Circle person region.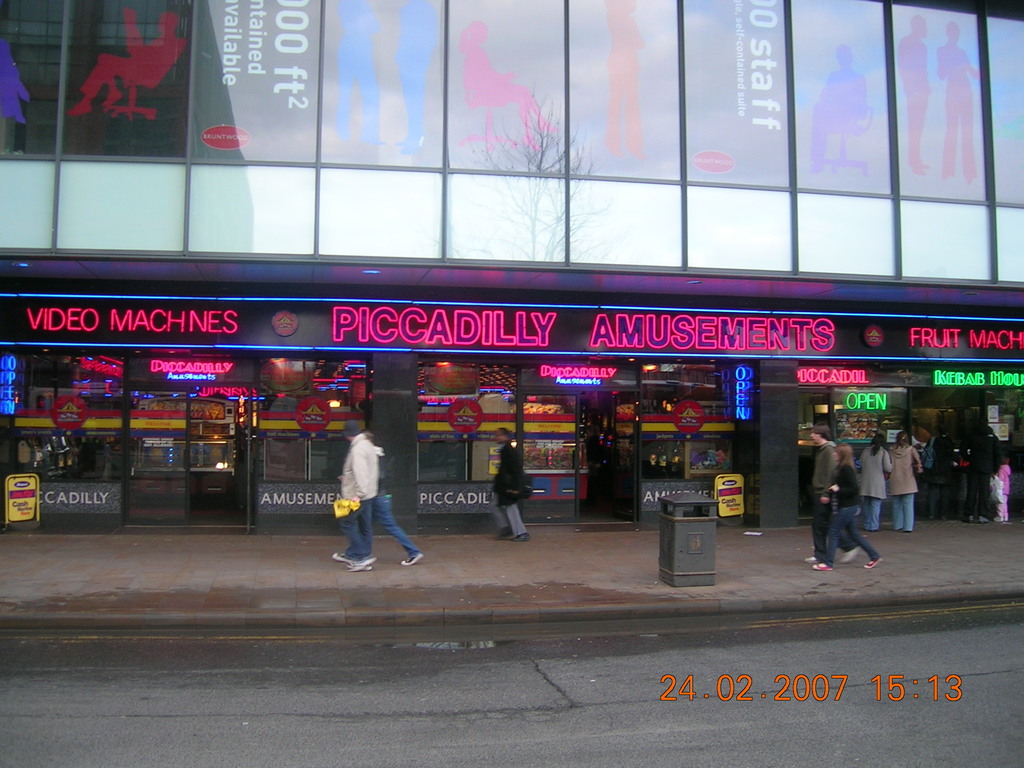
Region: BBox(394, 0, 442, 156).
